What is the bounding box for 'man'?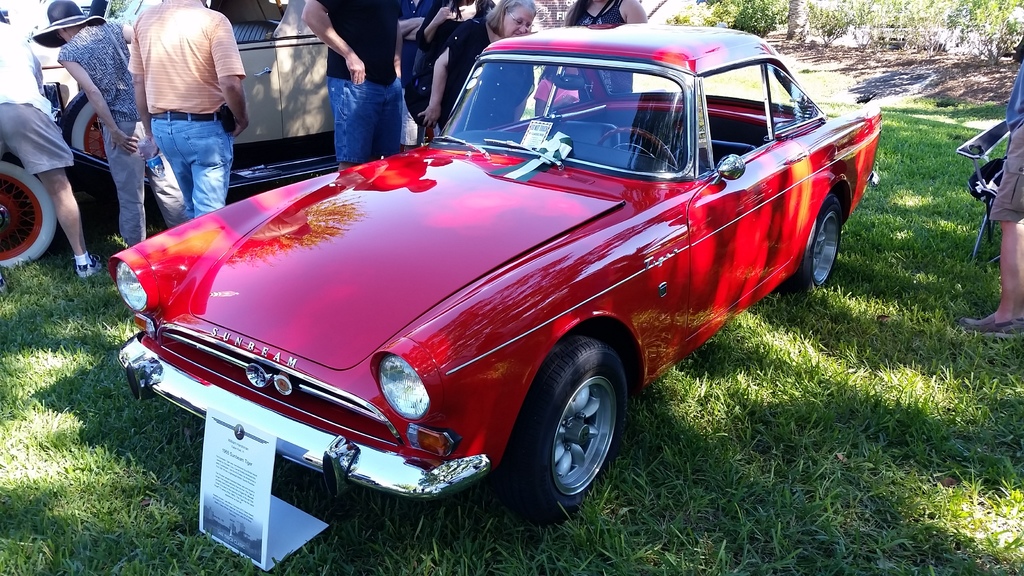
locate(0, 0, 110, 278).
